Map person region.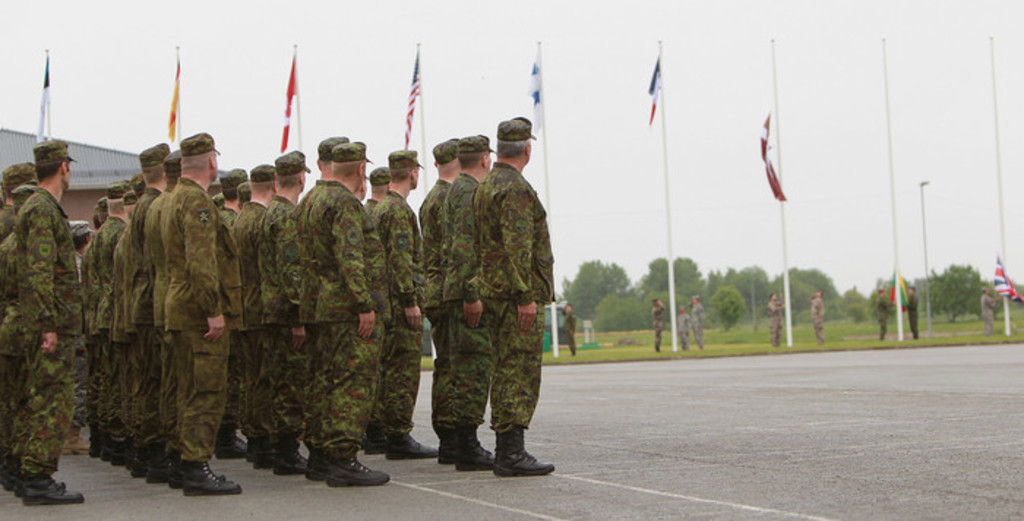
Mapped to rect(559, 301, 576, 357).
